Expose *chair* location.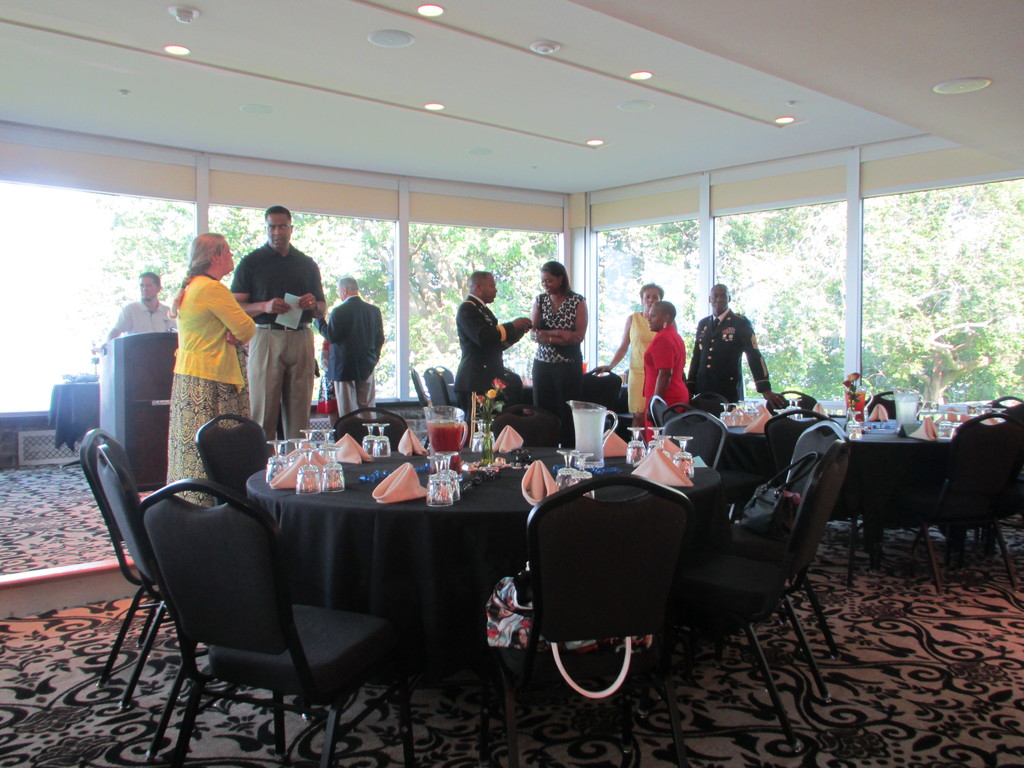
Exposed at 499/367/522/403.
